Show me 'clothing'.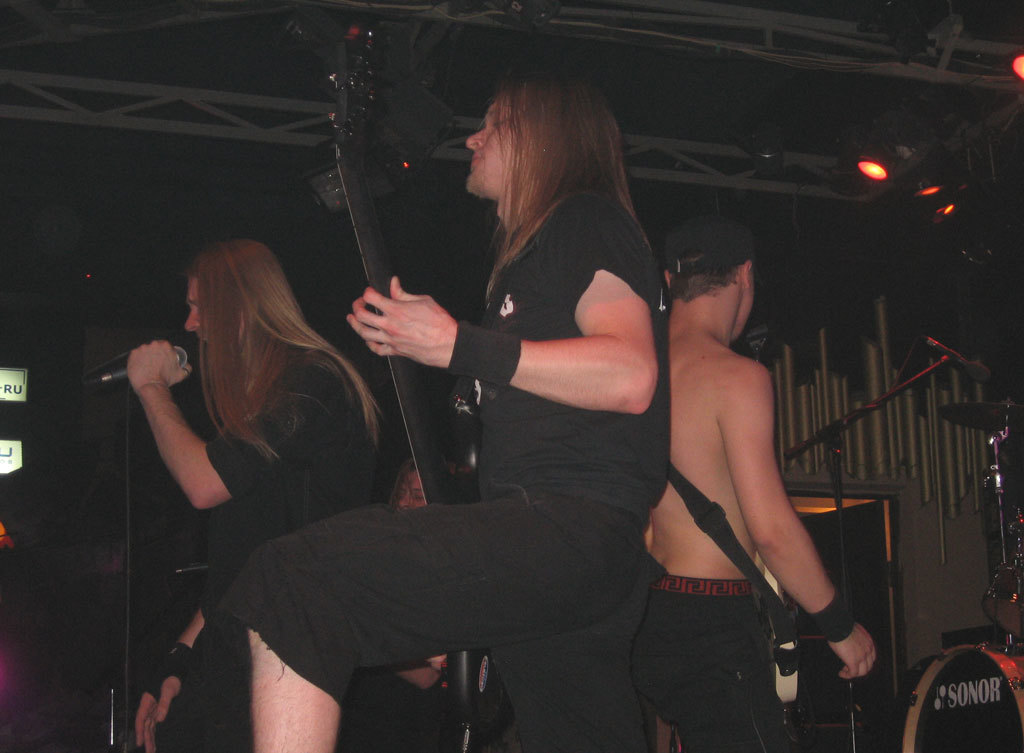
'clothing' is here: box=[191, 240, 632, 689].
